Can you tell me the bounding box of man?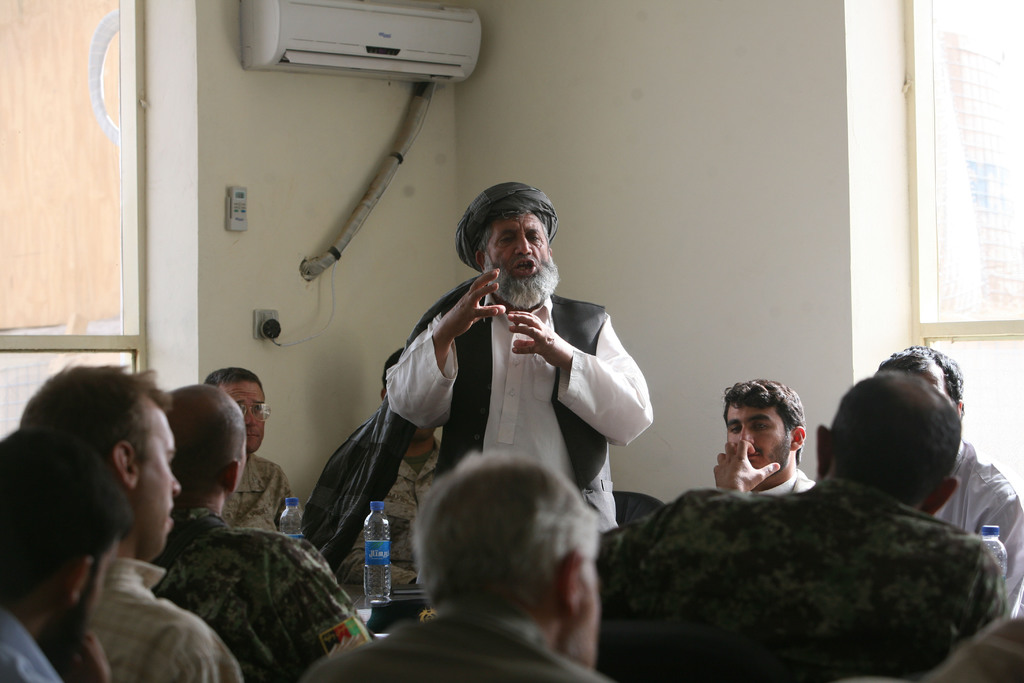
(867, 351, 1023, 611).
